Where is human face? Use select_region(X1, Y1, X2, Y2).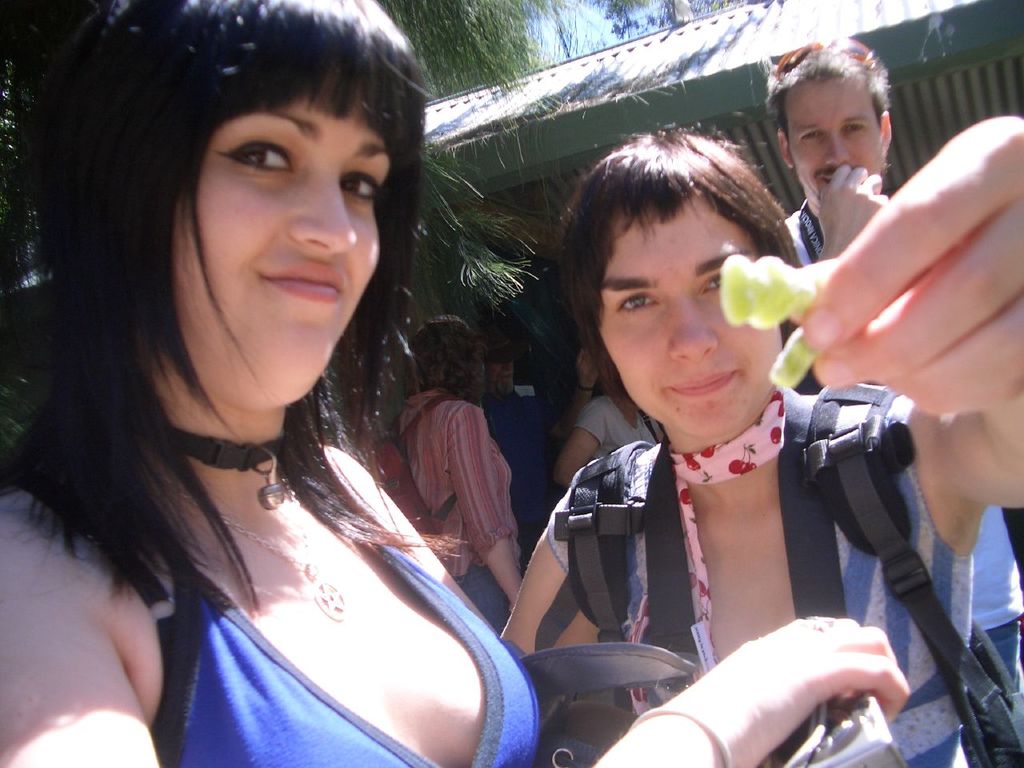
select_region(606, 220, 778, 438).
